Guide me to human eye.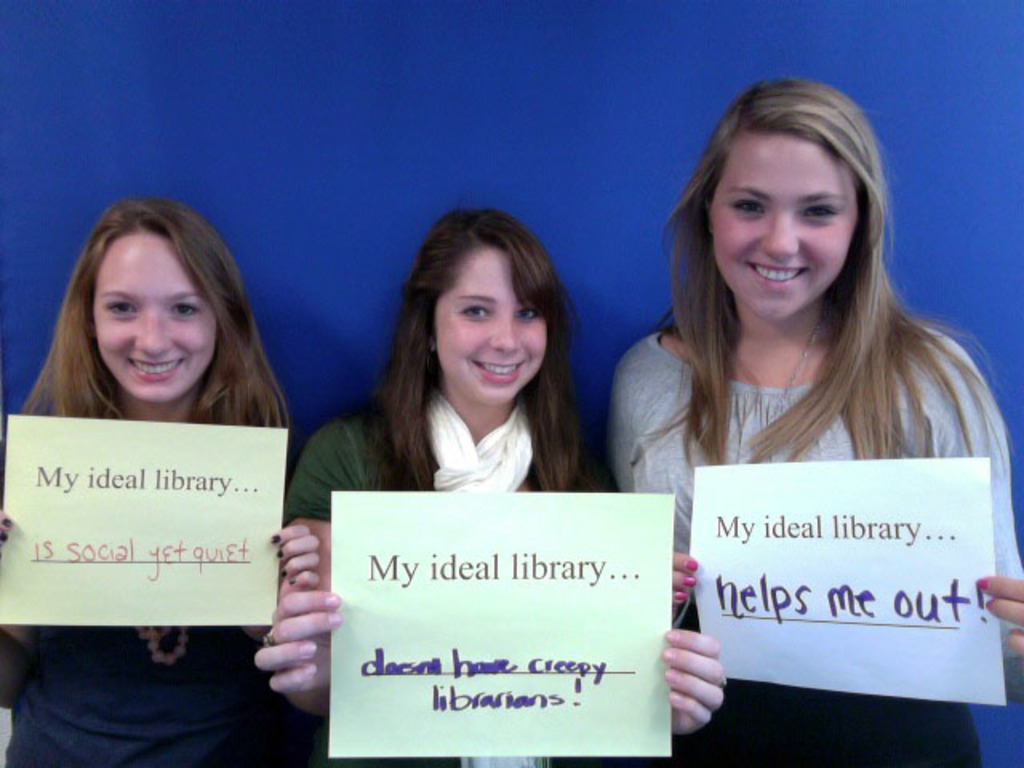
Guidance: detection(165, 296, 198, 320).
